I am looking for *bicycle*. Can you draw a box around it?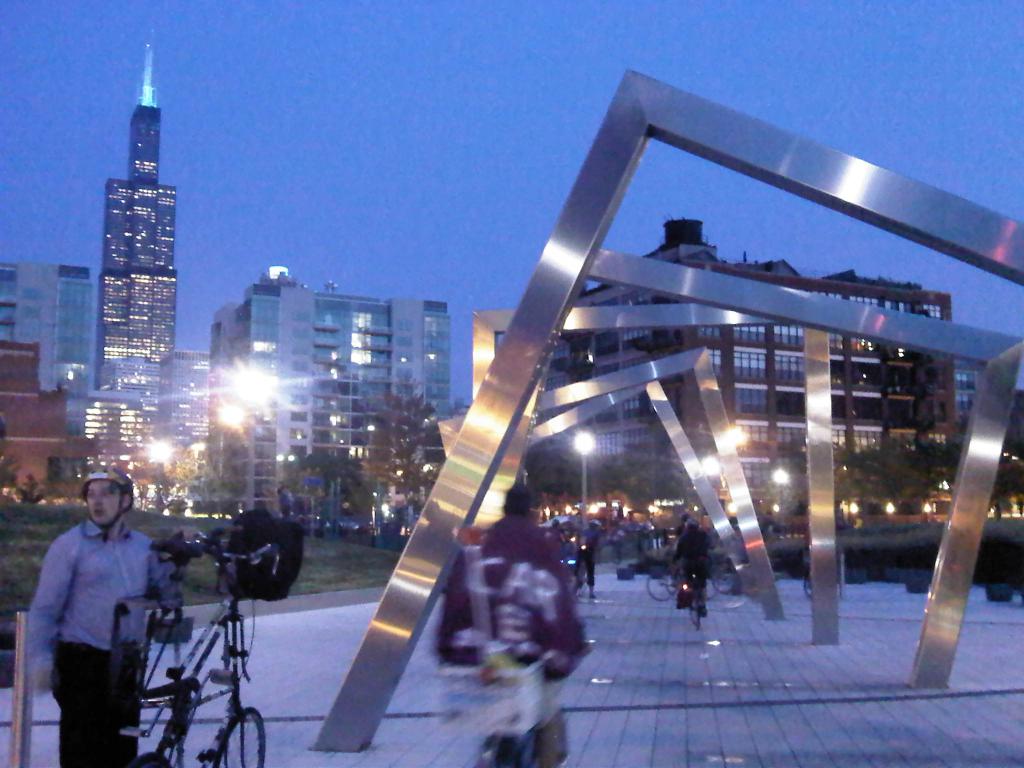
Sure, the bounding box is Rect(648, 567, 717, 611).
